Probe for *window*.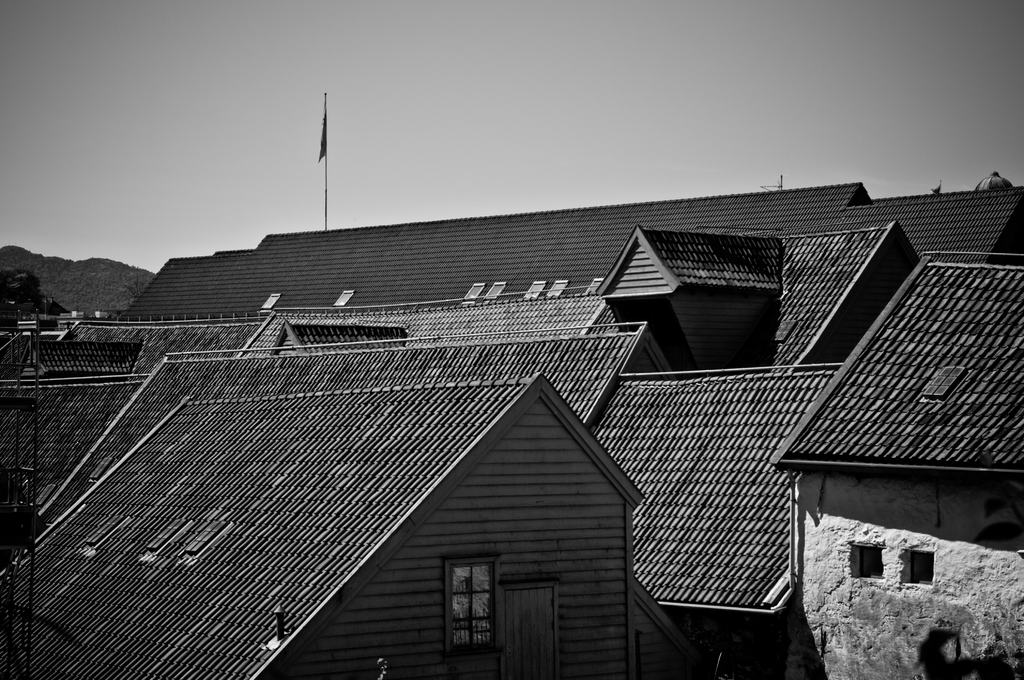
Probe result: 445,568,506,653.
